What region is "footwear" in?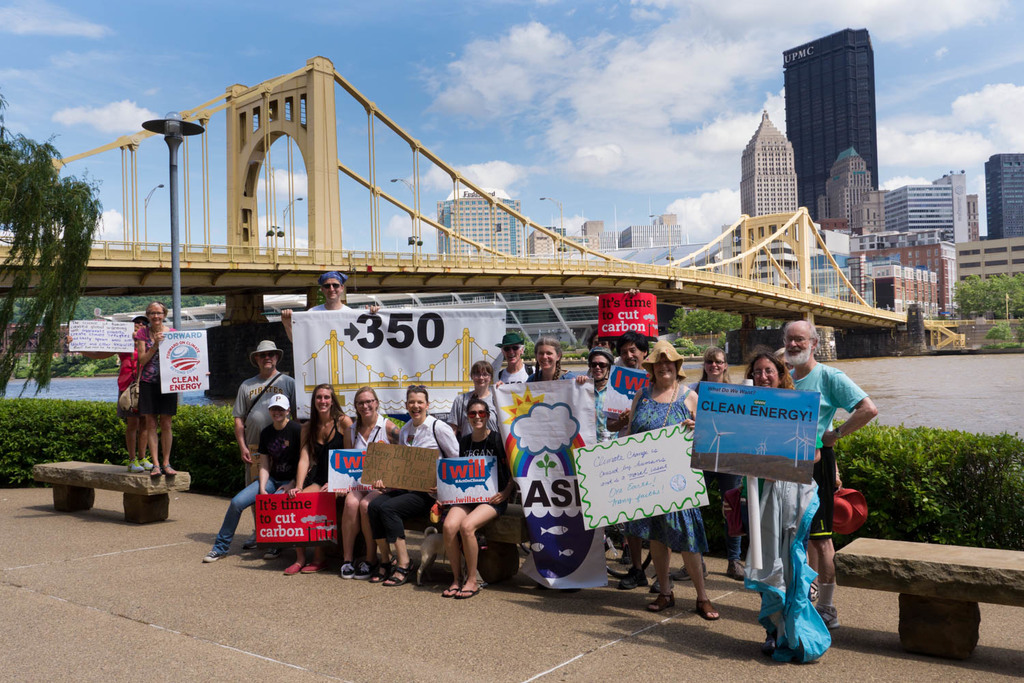
box(613, 541, 630, 563).
